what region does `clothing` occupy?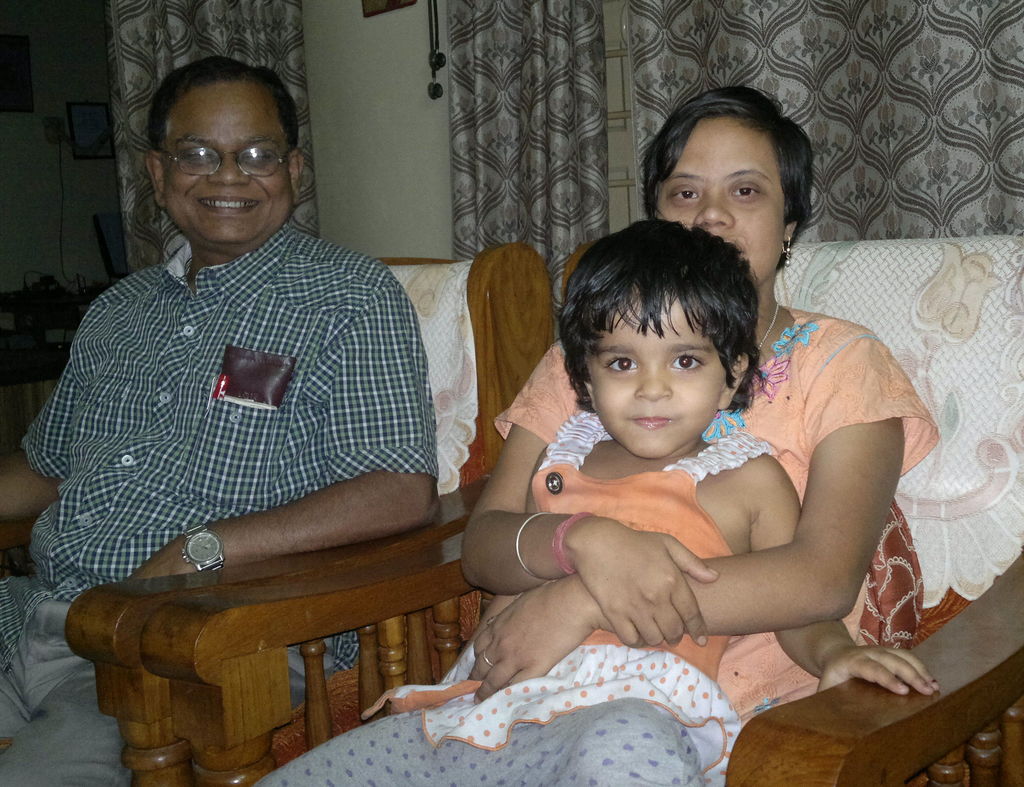
8/202/464/777.
